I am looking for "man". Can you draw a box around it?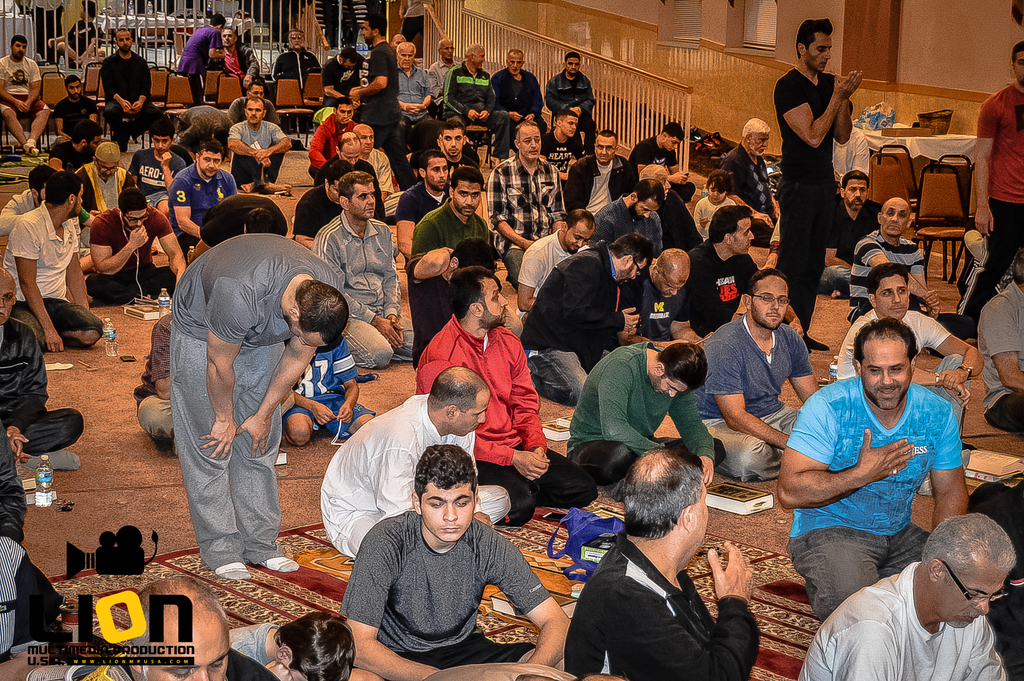
Sure, the bounding box is [x1=321, y1=130, x2=387, y2=226].
